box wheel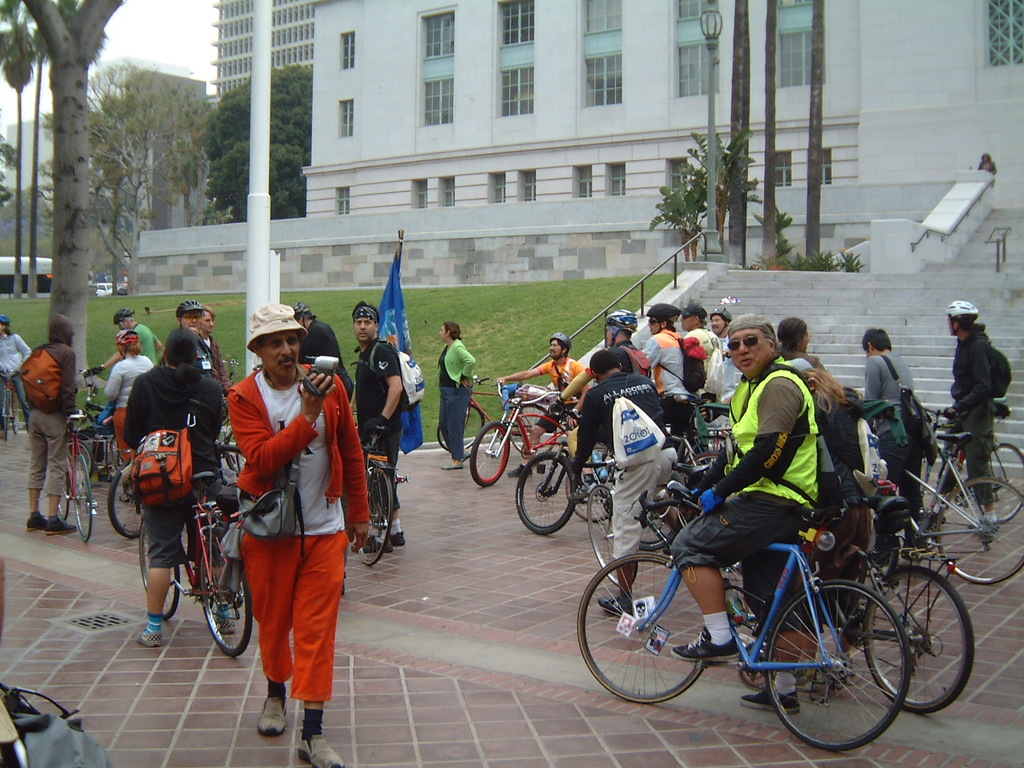
(976, 442, 1023, 526)
